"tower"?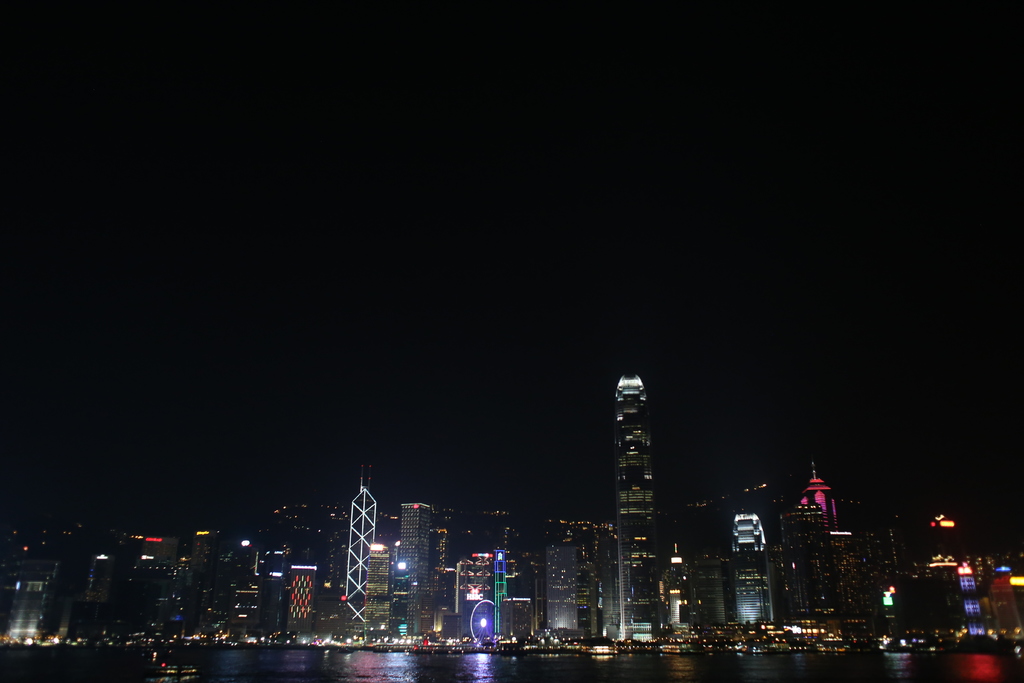
[x1=797, y1=464, x2=842, y2=529]
